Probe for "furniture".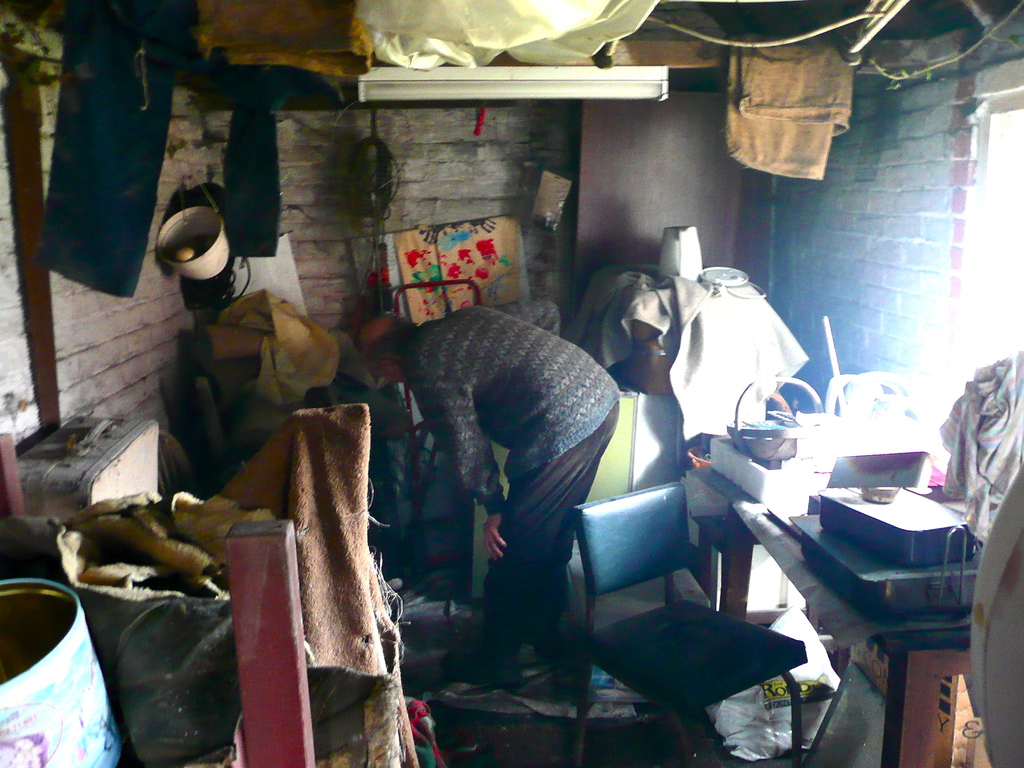
Probe result: [689, 466, 972, 767].
